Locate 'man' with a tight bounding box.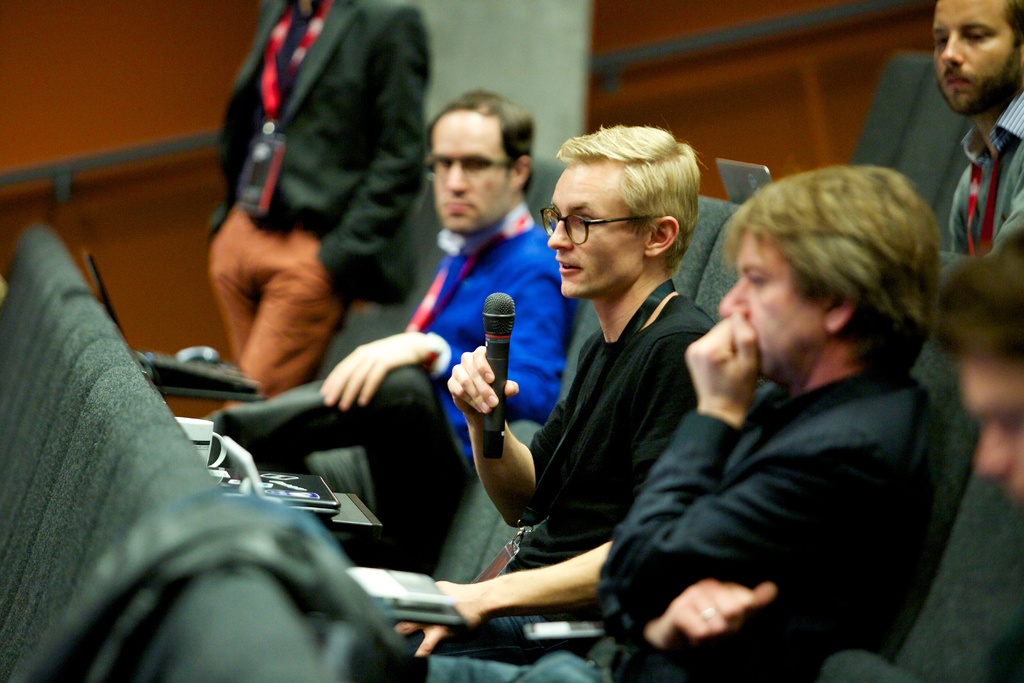
(left=200, top=0, right=438, bottom=409).
